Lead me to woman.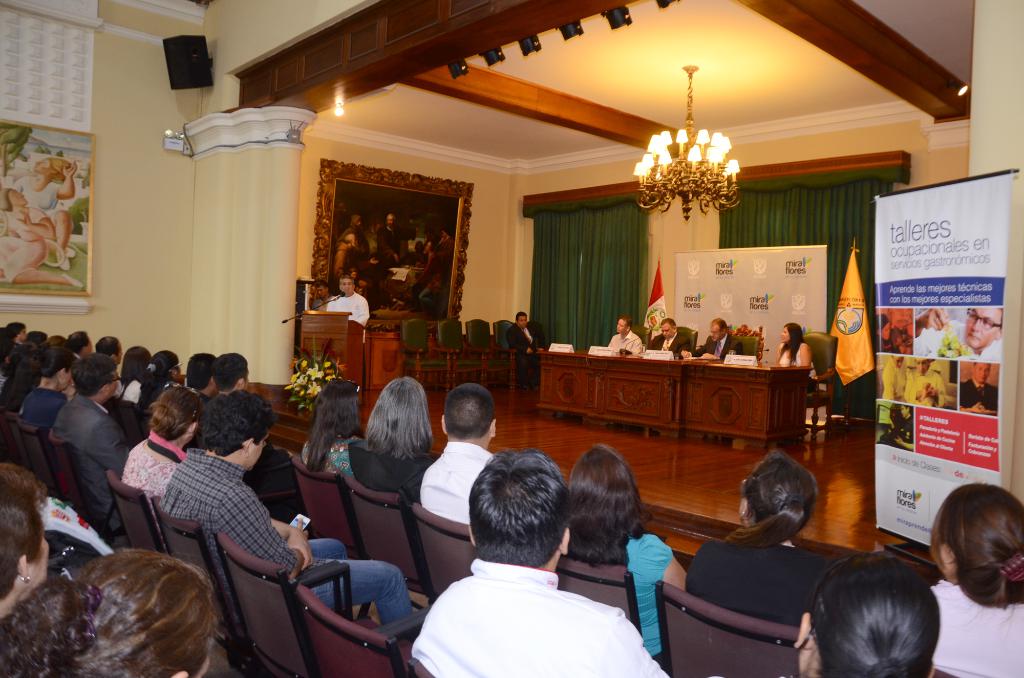
Lead to bbox(556, 443, 691, 664).
